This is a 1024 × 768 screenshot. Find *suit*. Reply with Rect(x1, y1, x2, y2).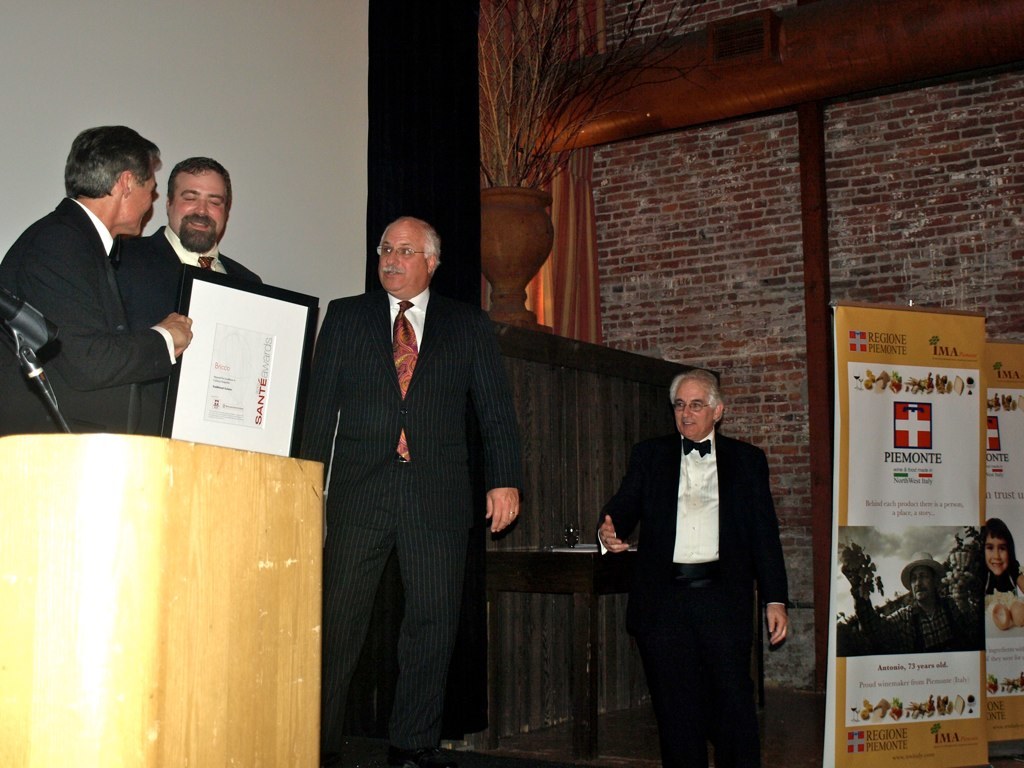
Rect(2, 198, 169, 437).
